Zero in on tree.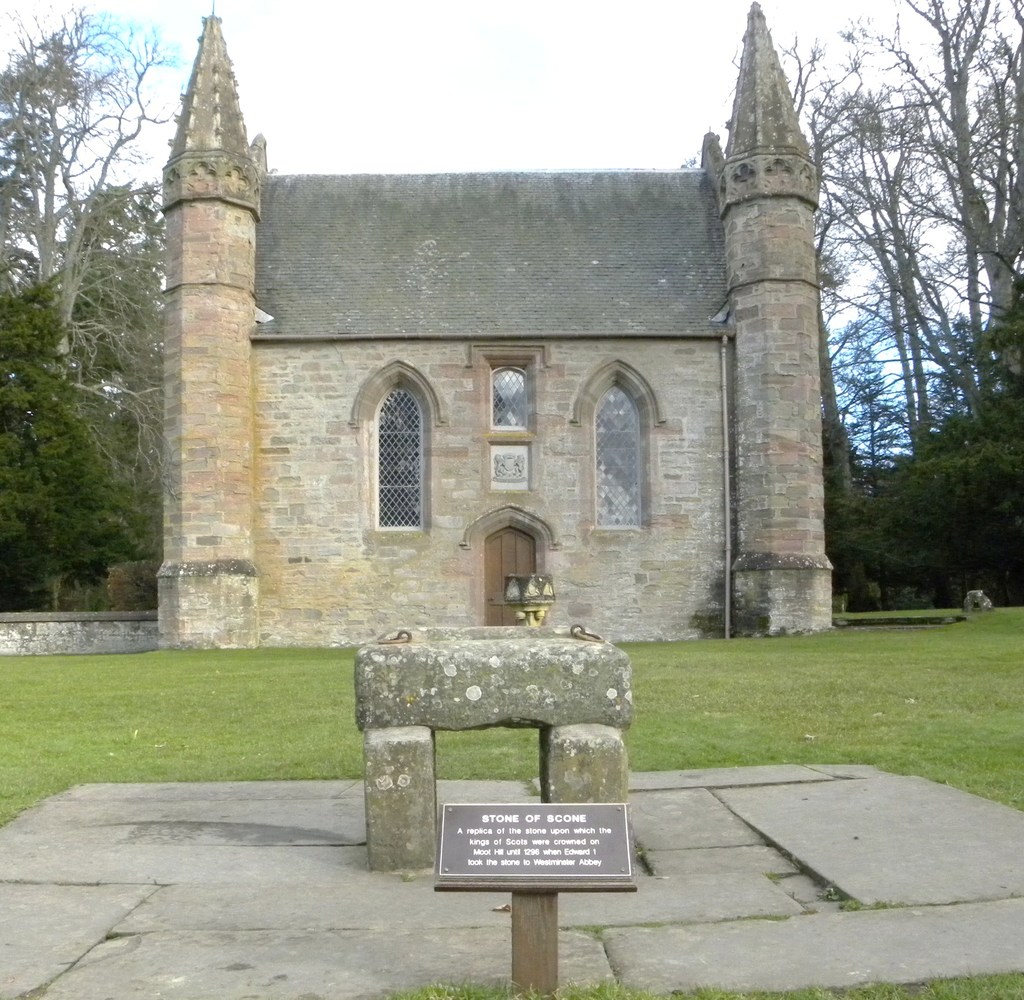
Zeroed in: {"x1": 56, "y1": 168, "x2": 159, "y2": 379}.
